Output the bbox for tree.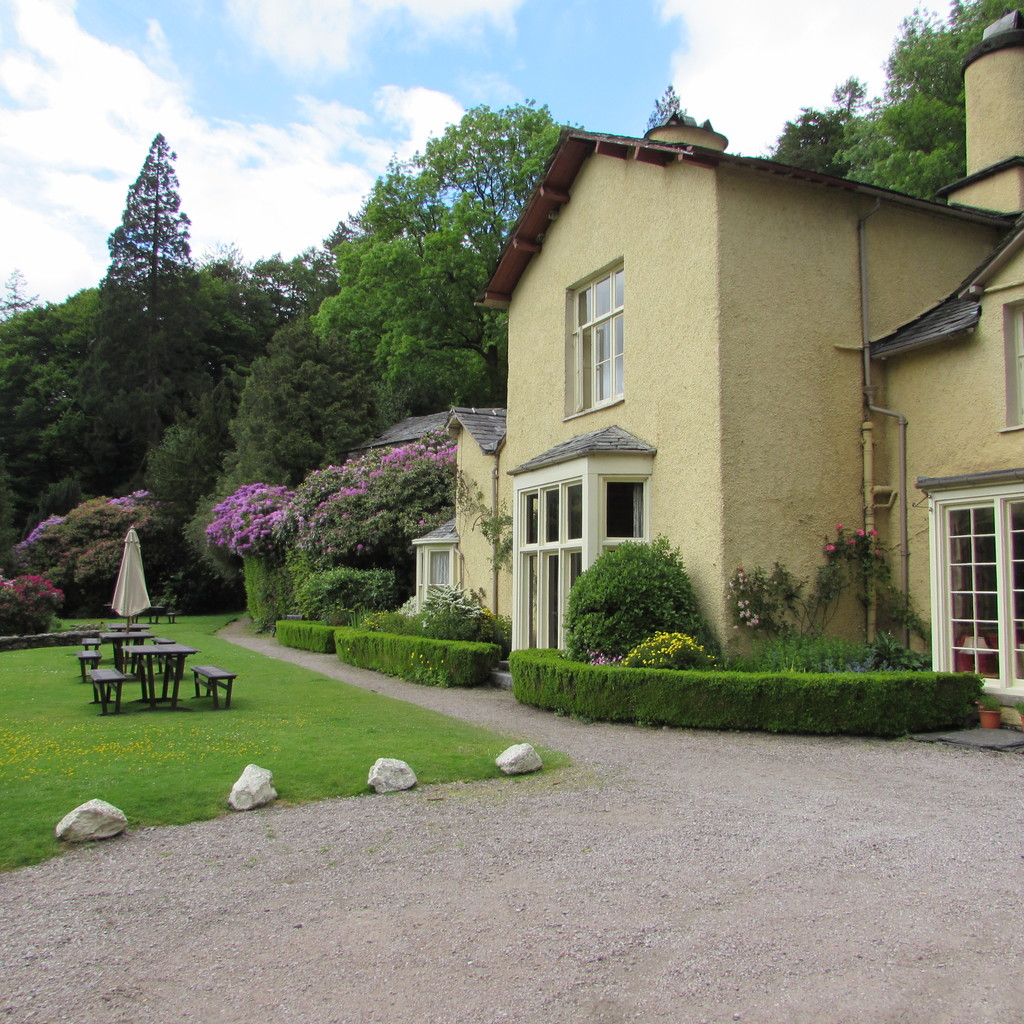
73,115,223,484.
